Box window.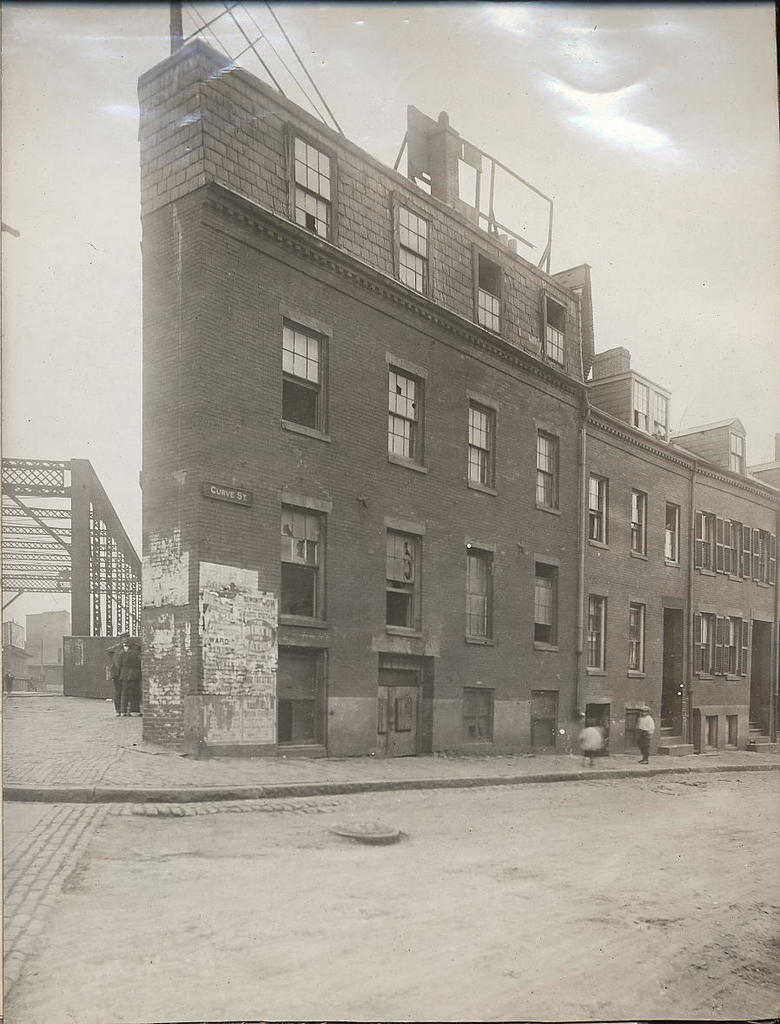
665,501,683,561.
